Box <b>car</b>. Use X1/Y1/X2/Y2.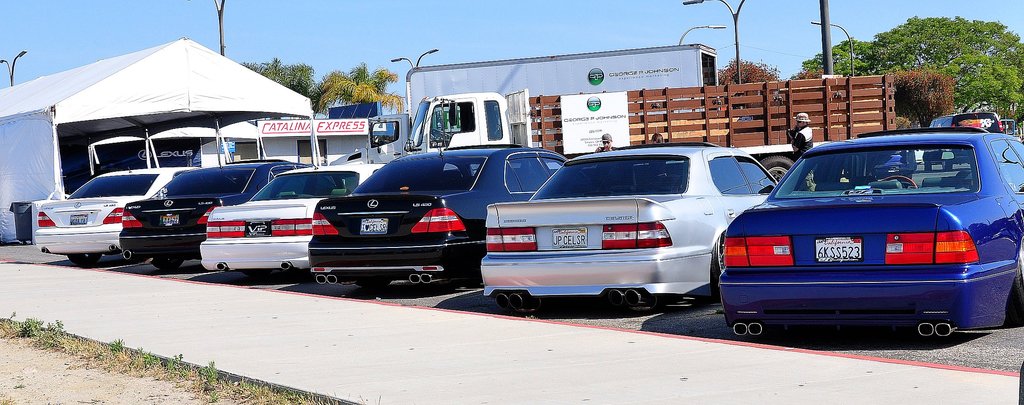
199/161/394/274.
